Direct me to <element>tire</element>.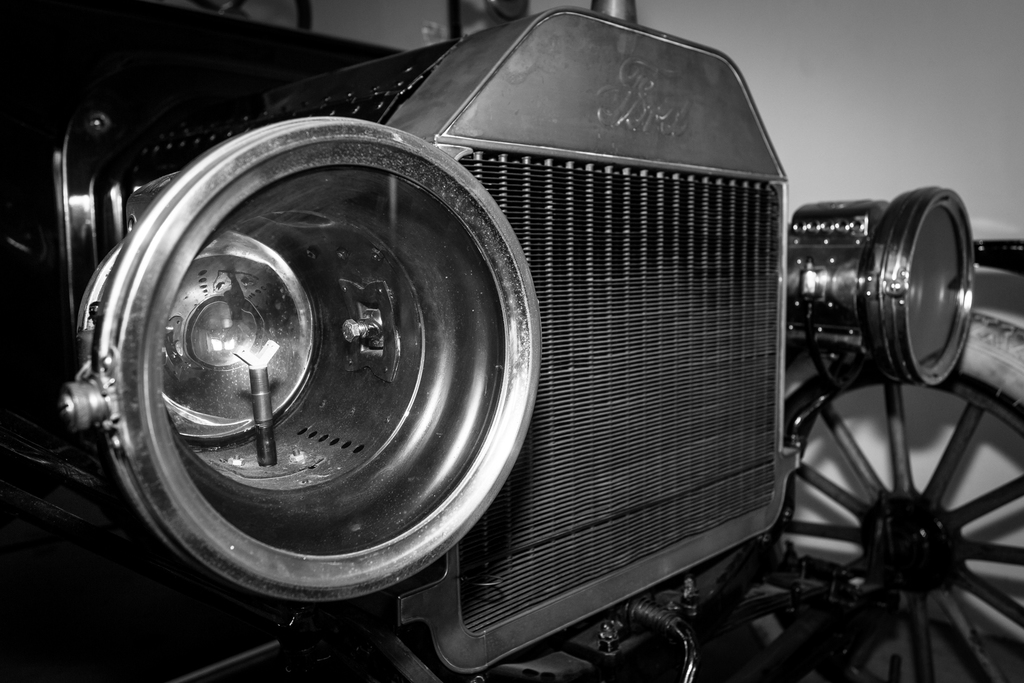
Direction: {"x1": 778, "y1": 275, "x2": 1023, "y2": 413}.
